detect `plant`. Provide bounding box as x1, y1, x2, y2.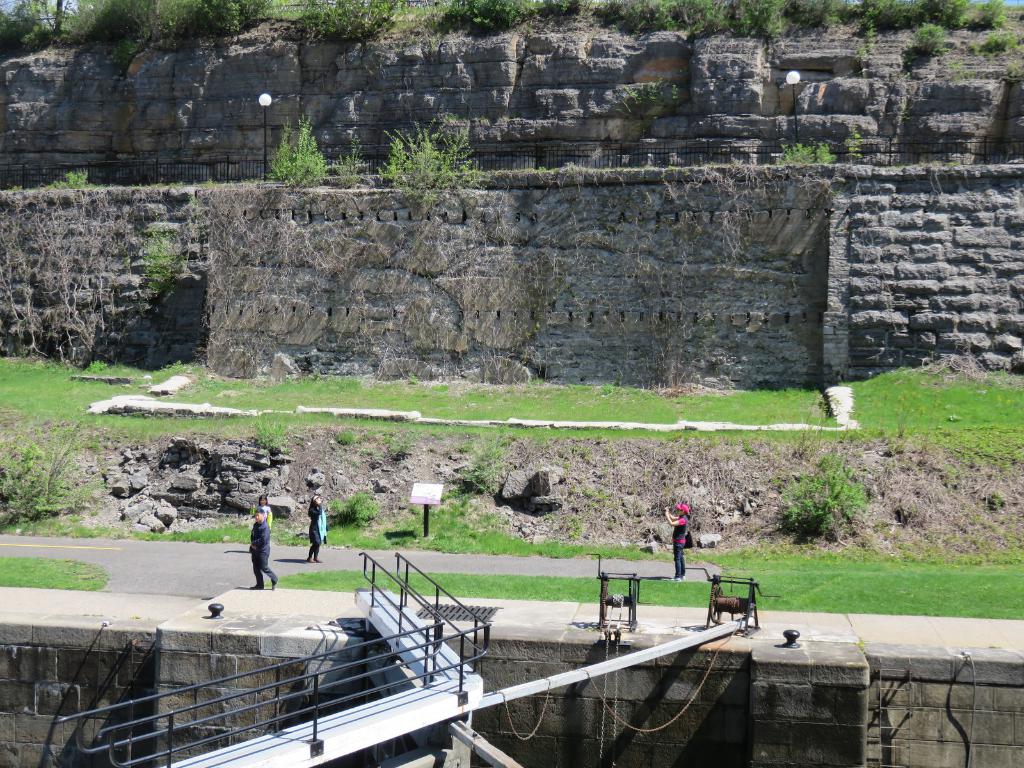
843, 120, 869, 164.
